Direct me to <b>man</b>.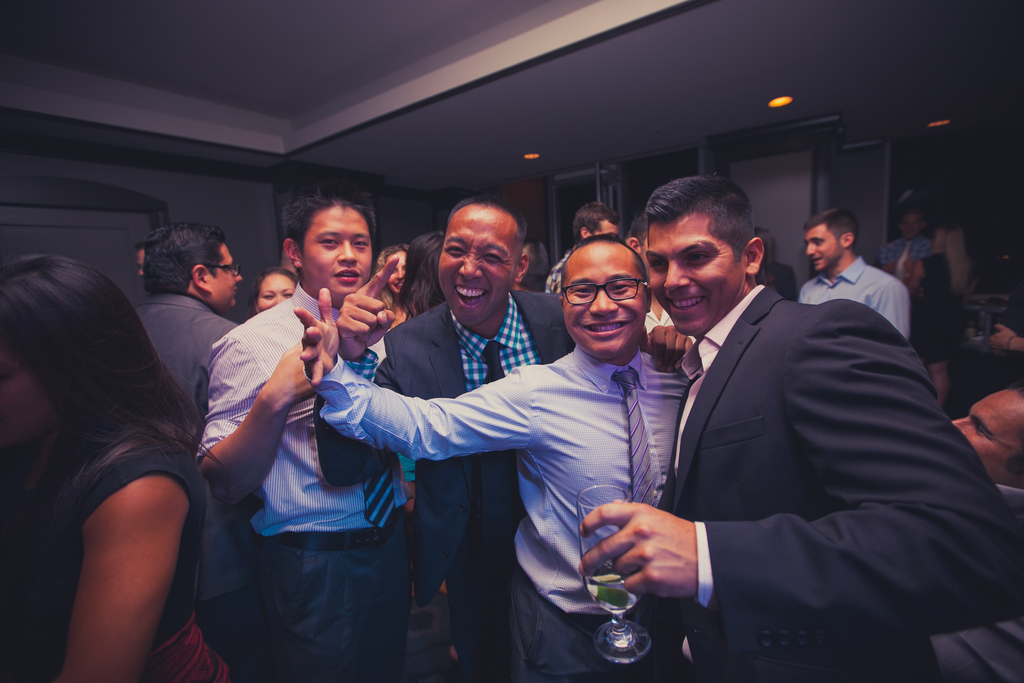
Direction: bbox=[801, 204, 911, 339].
